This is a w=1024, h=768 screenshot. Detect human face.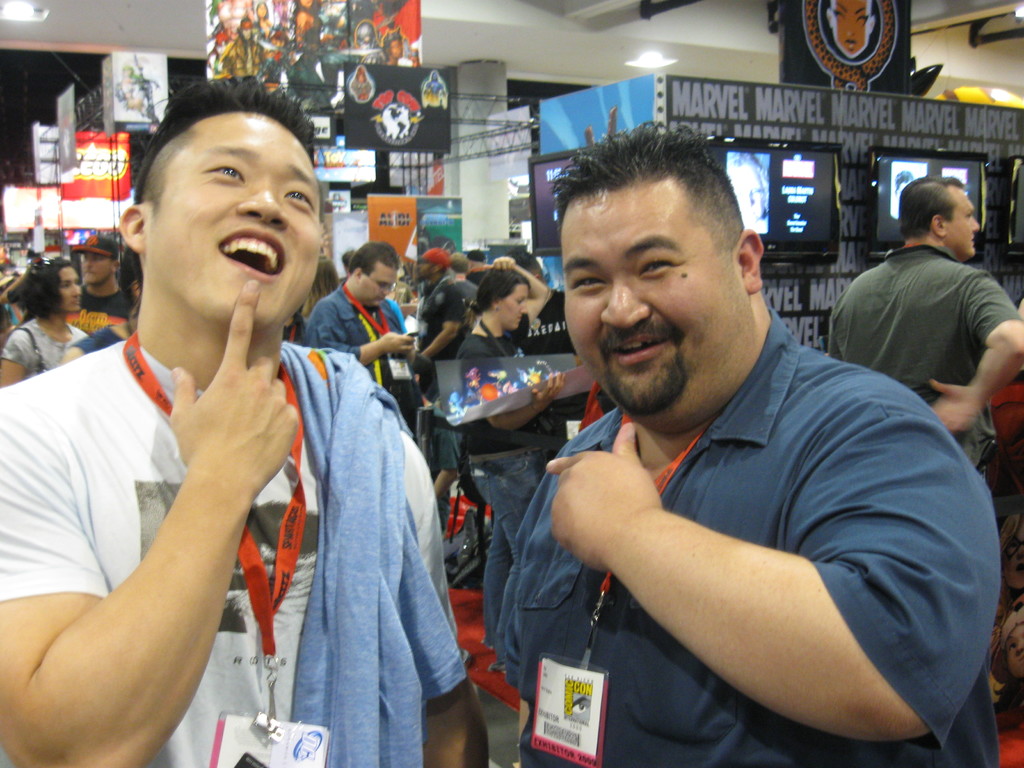
Rect(500, 284, 529, 330).
